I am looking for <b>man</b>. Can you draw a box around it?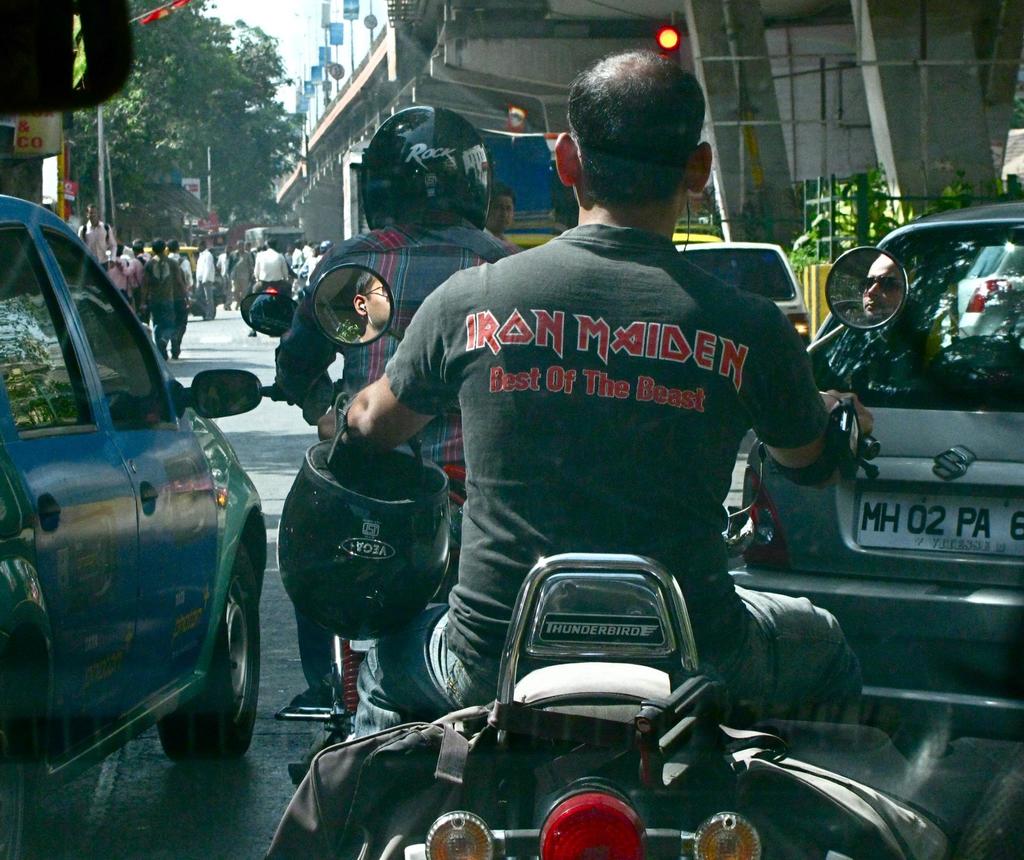
Sure, the bounding box is region(167, 245, 194, 299).
